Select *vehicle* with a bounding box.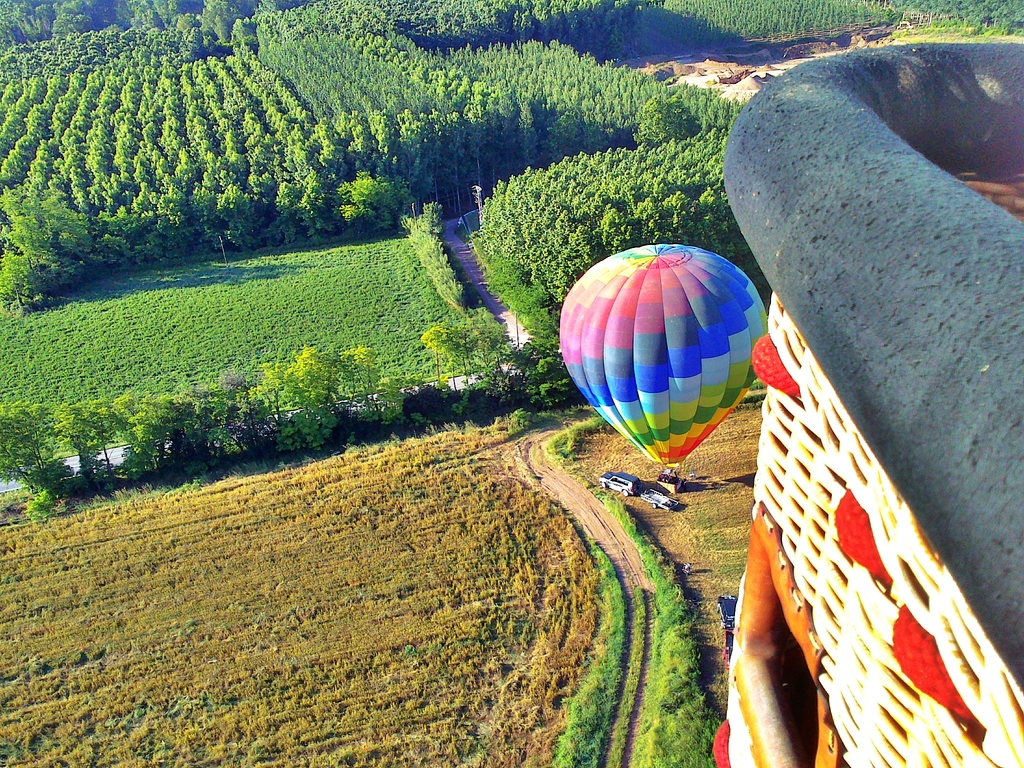
region(722, 627, 737, 680).
